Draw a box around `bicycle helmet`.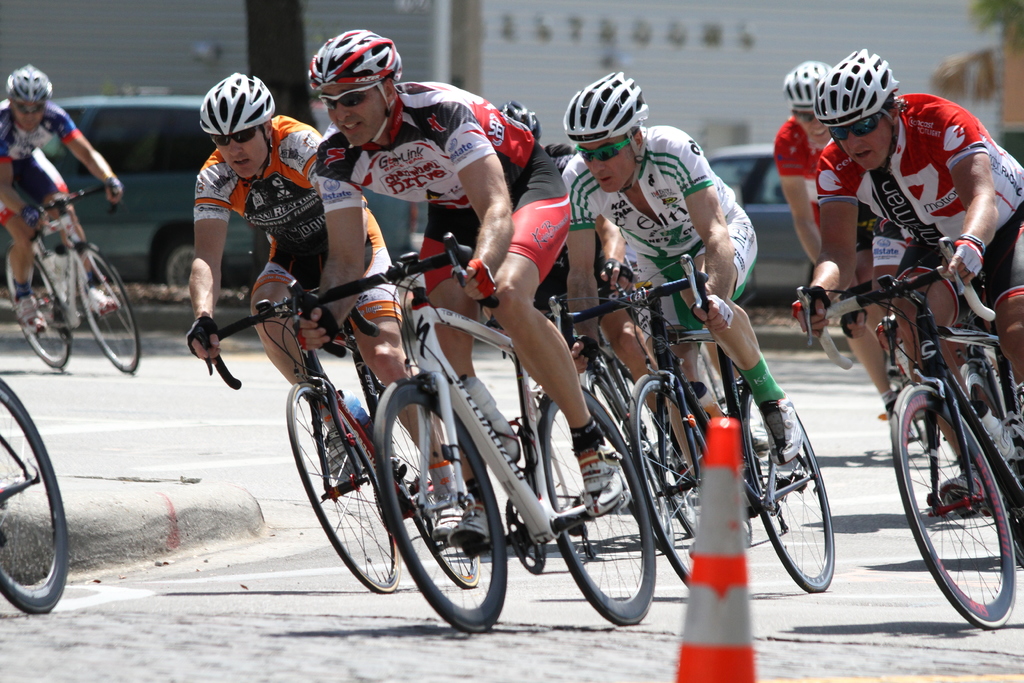
<box>568,72,653,152</box>.
